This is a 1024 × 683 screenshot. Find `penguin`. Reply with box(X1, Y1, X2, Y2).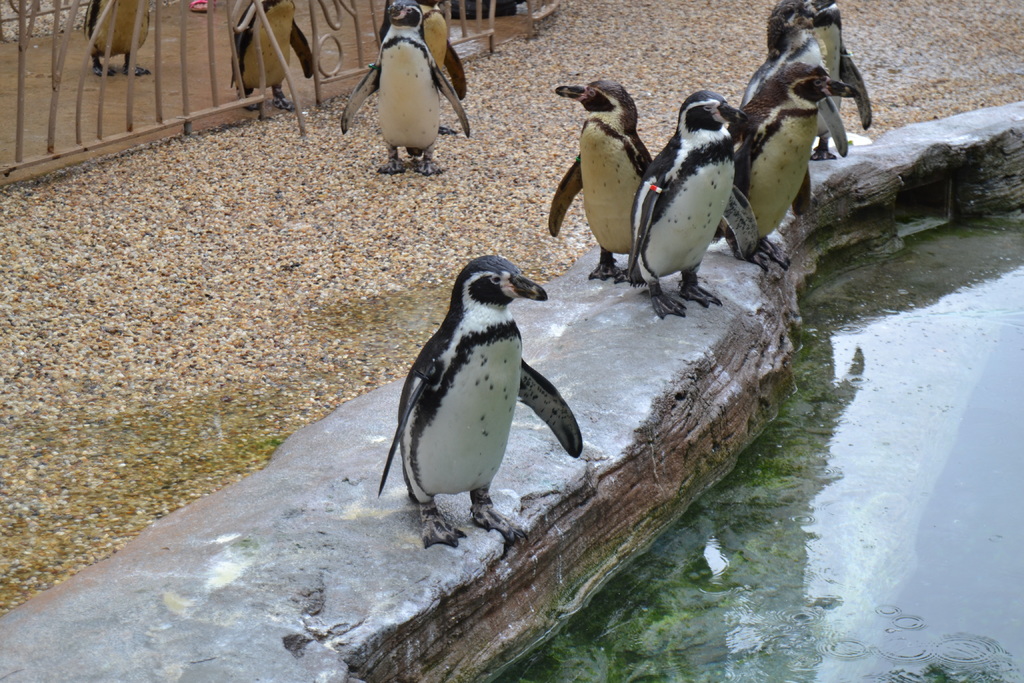
box(374, 252, 584, 547).
